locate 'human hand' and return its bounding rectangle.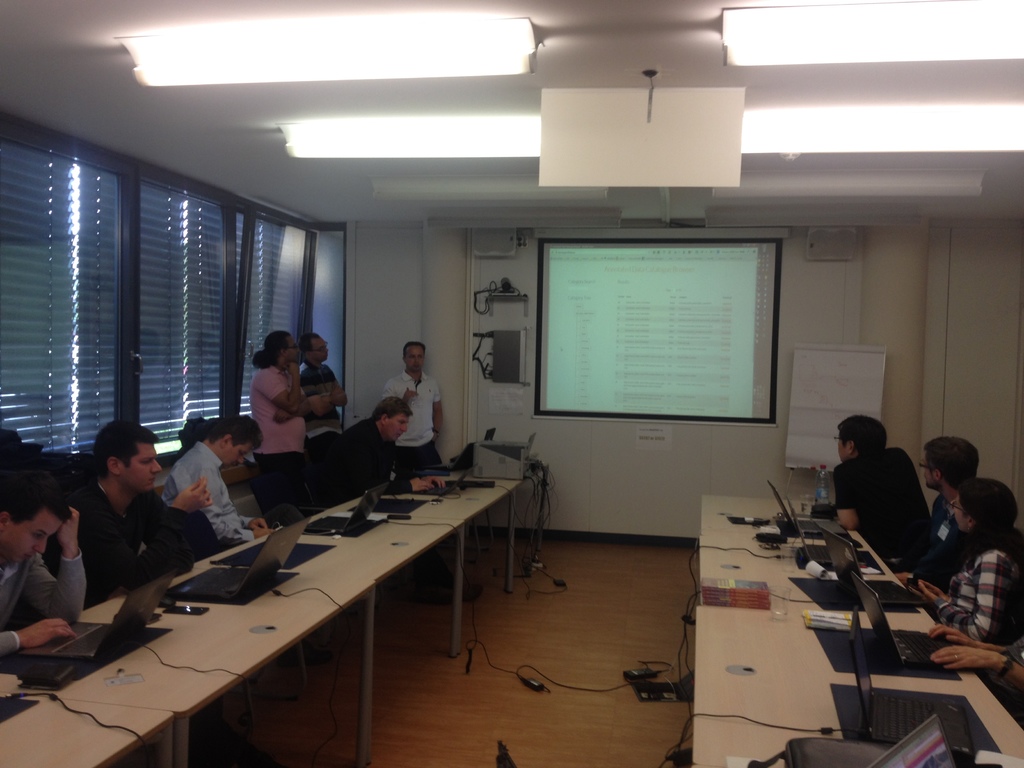
left=248, top=516, right=269, bottom=526.
